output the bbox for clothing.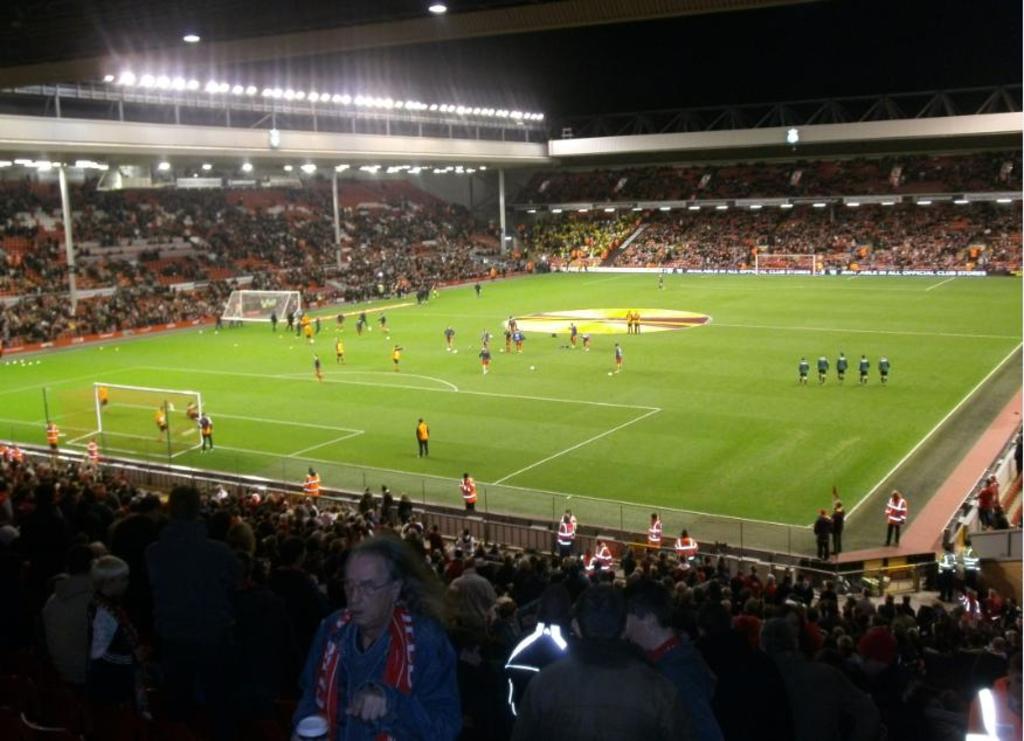
808,518,829,561.
